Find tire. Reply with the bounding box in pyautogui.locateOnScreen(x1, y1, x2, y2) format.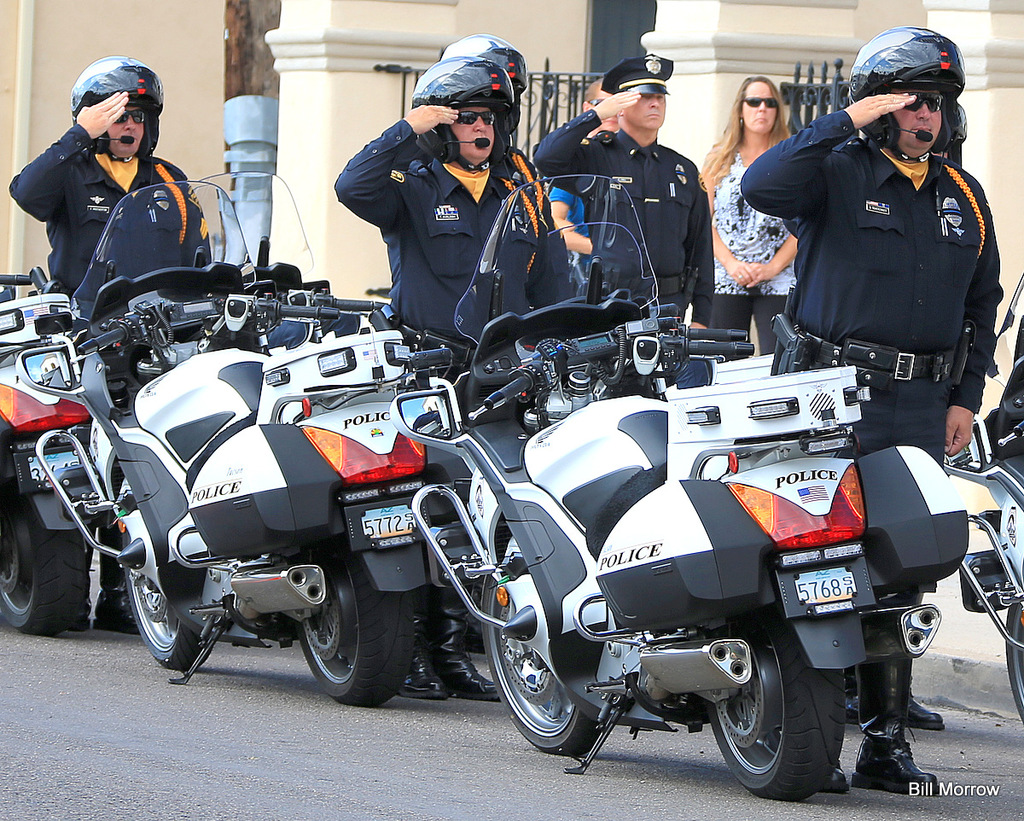
pyautogui.locateOnScreen(294, 539, 414, 707).
